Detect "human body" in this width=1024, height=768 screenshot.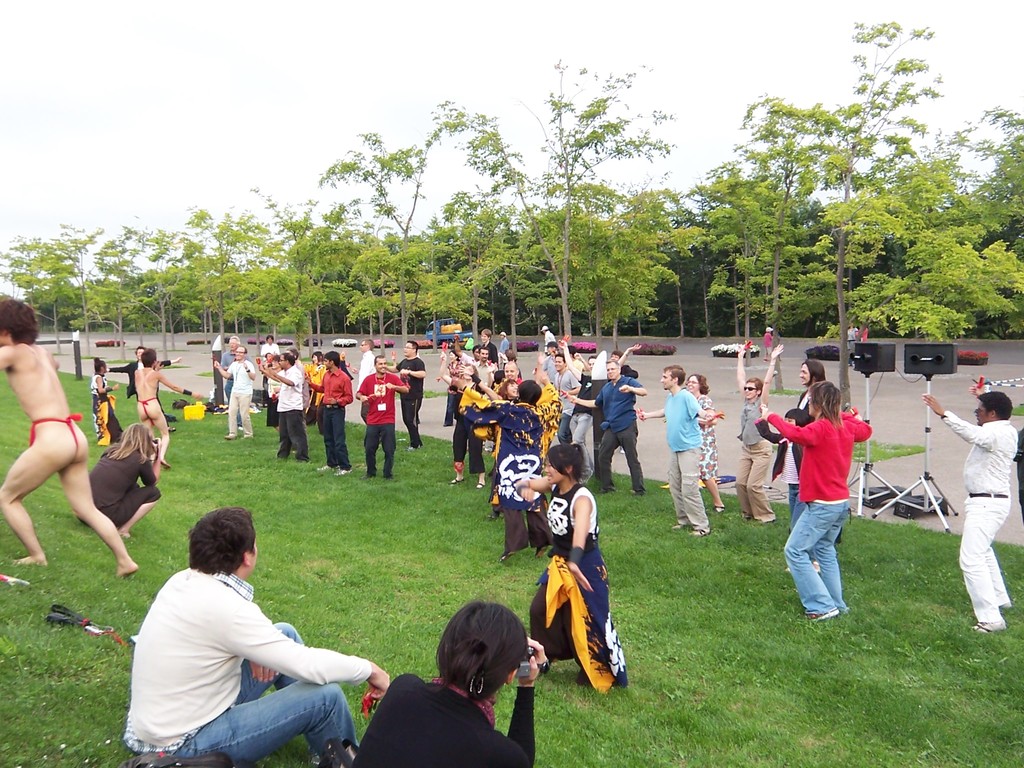
Detection: crop(305, 364, 354, 479).
